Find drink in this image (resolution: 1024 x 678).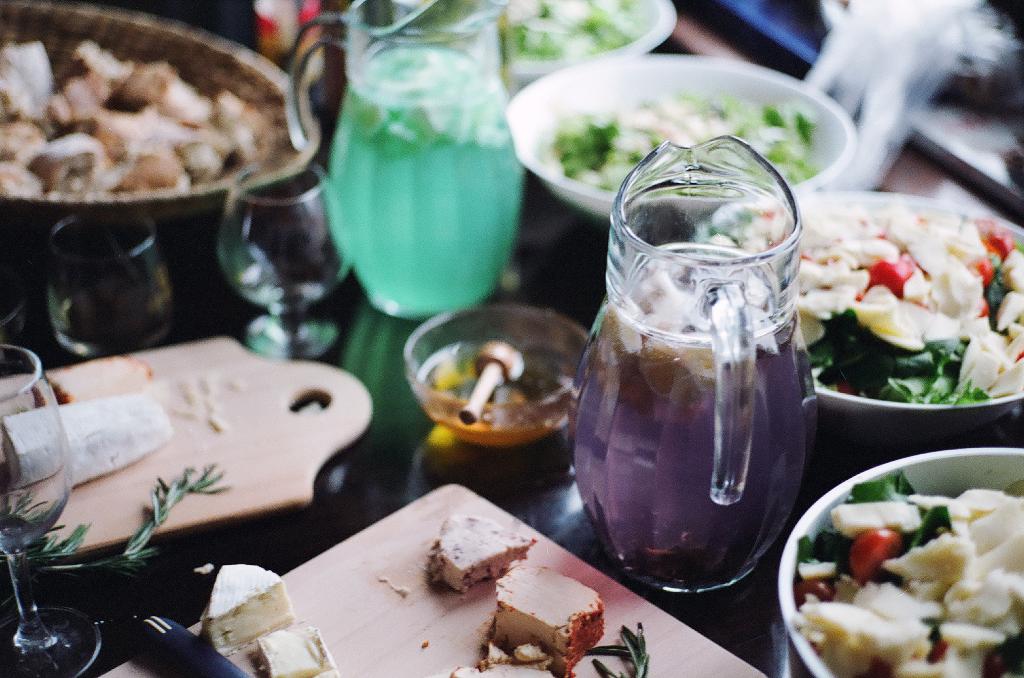
(571, 250, 818, 594).
